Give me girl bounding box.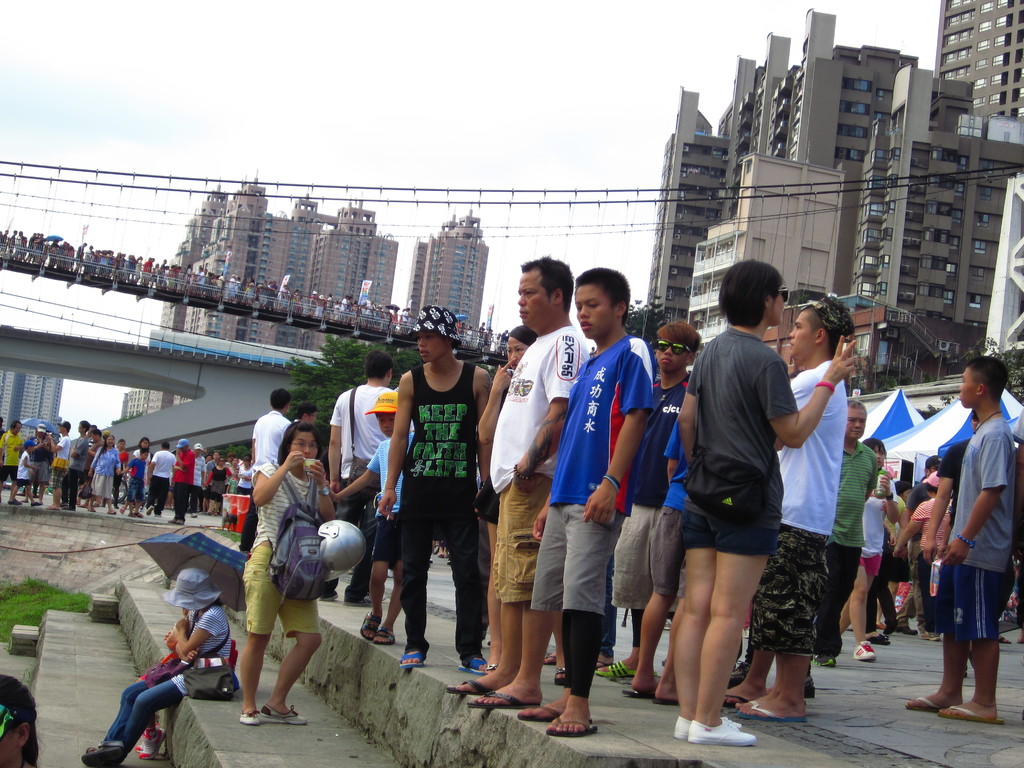
locate(82, 564, 236, 767).
